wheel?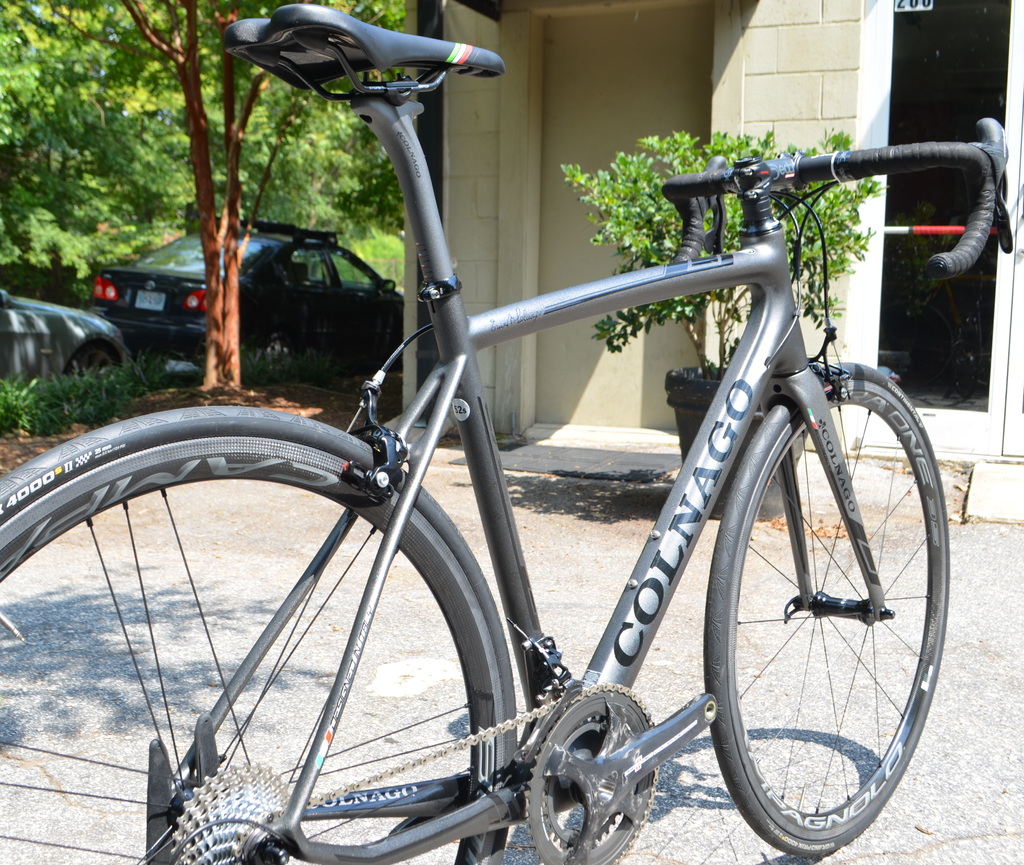
box(708, 378, 945, 850)
